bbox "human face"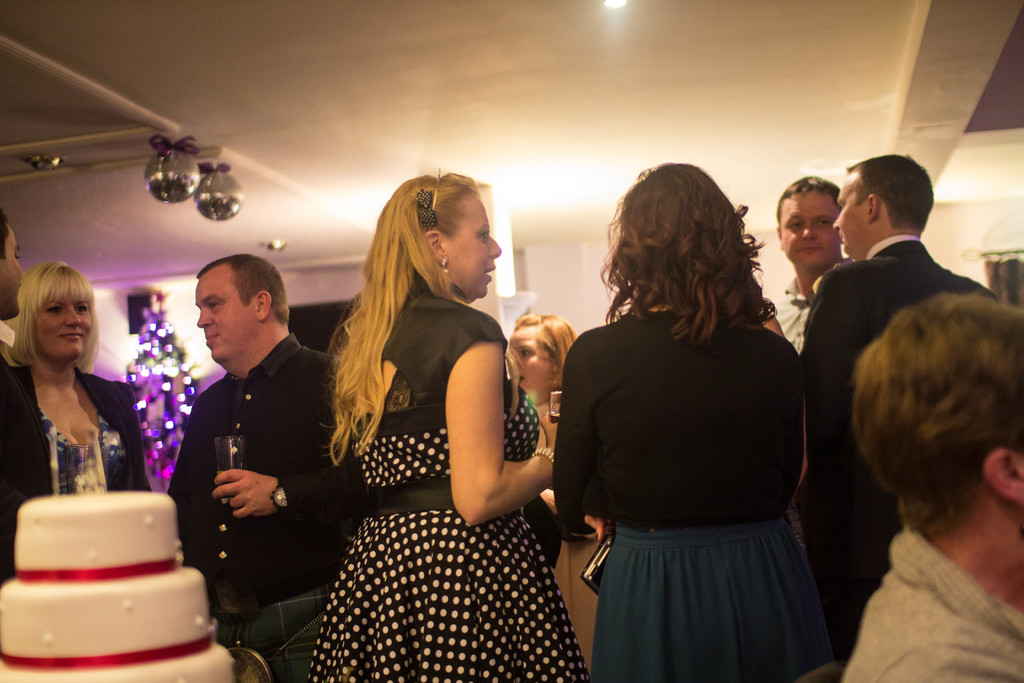
(left=445, top=197, right=498, bottom=294)
